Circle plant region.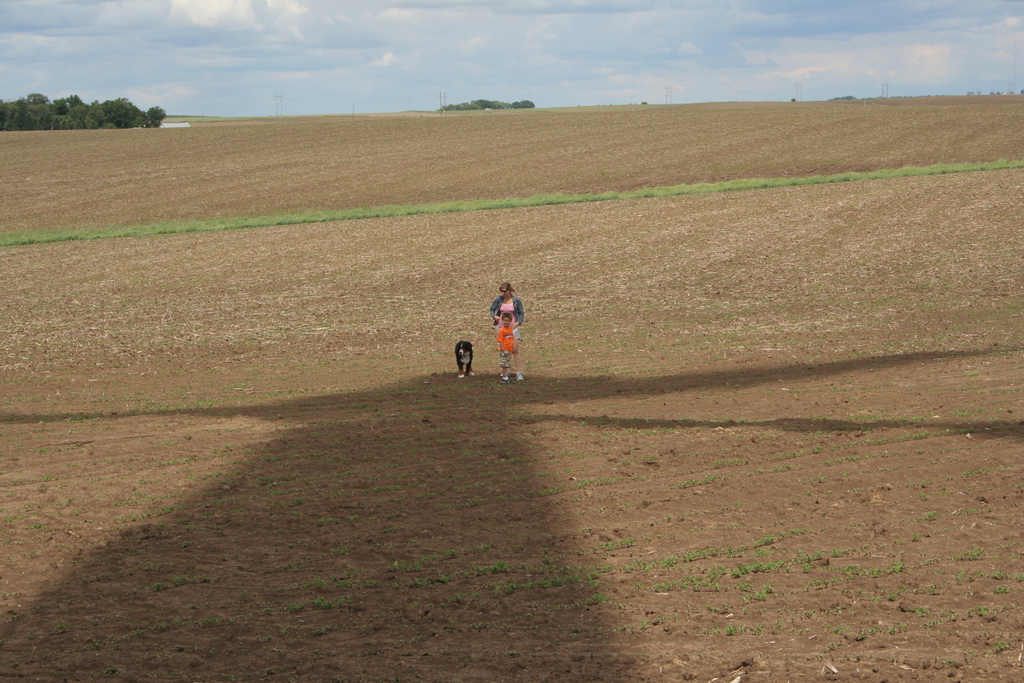
Region: 395, 578, 400, 586.
